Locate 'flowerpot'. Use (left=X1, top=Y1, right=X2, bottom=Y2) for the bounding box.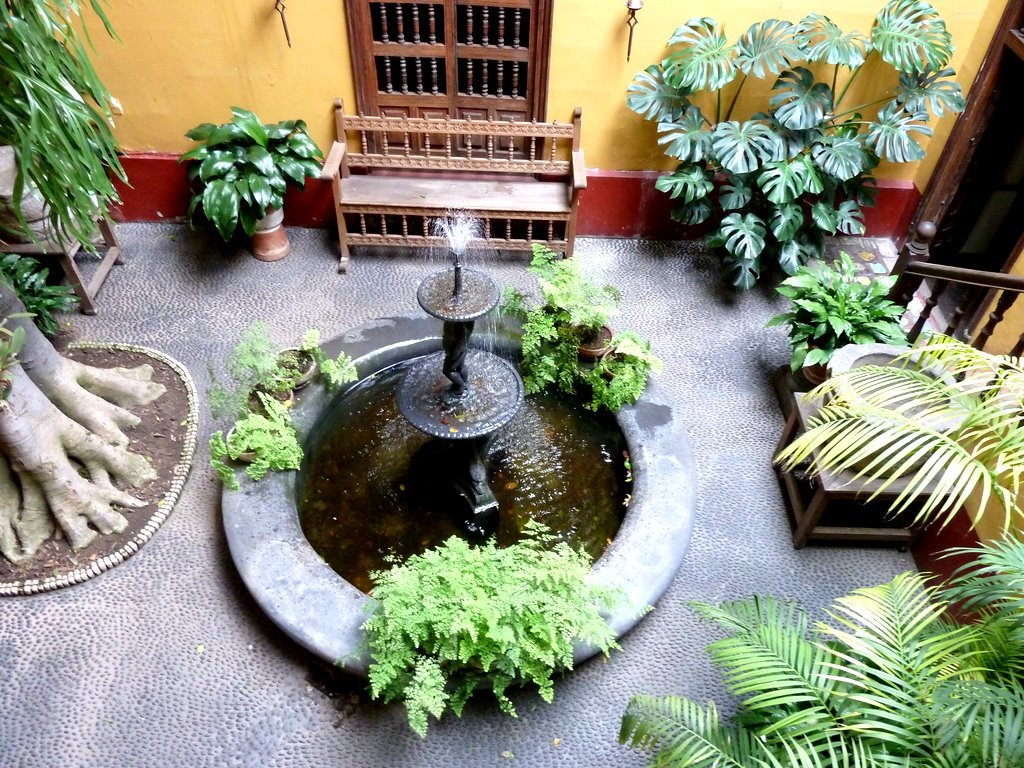
(left=797, top=336, right=837, bottom=386).
